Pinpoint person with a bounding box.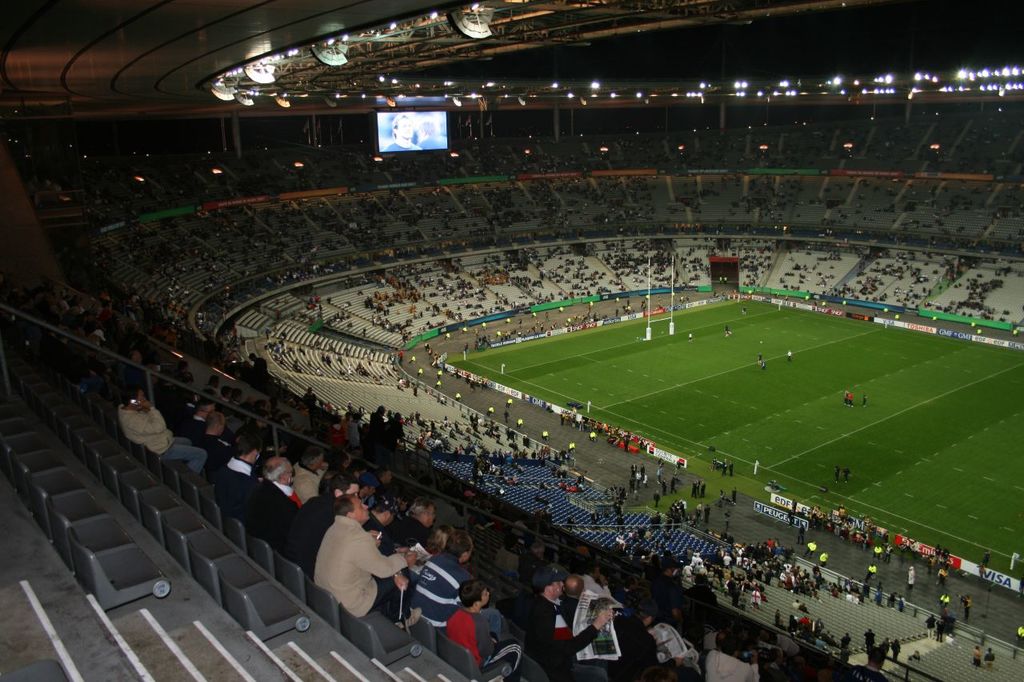
locate(308, 485, 400, 648).
